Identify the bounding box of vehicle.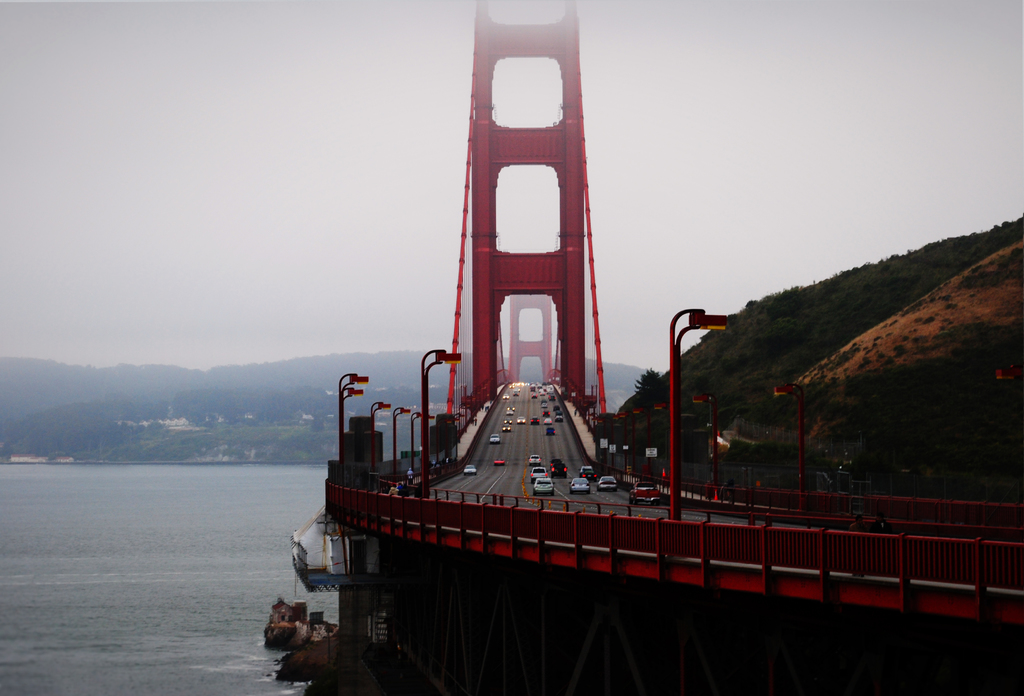
<region>629, 478, 660, 504</region>.
